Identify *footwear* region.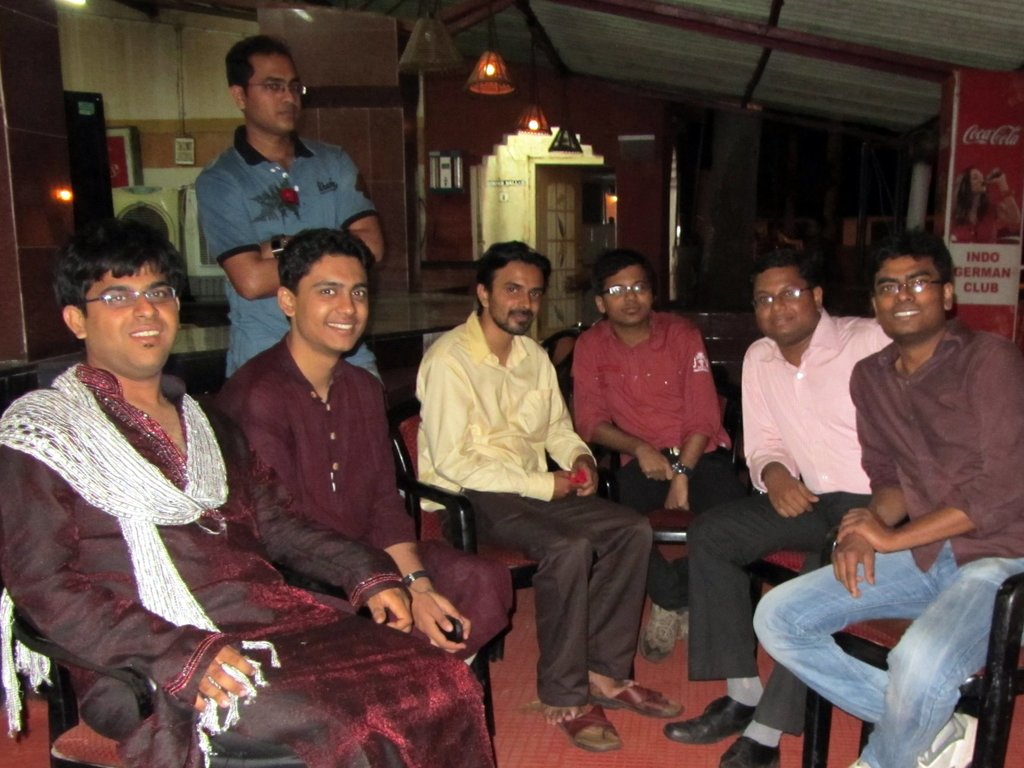
Region: (662,690,764,744).
